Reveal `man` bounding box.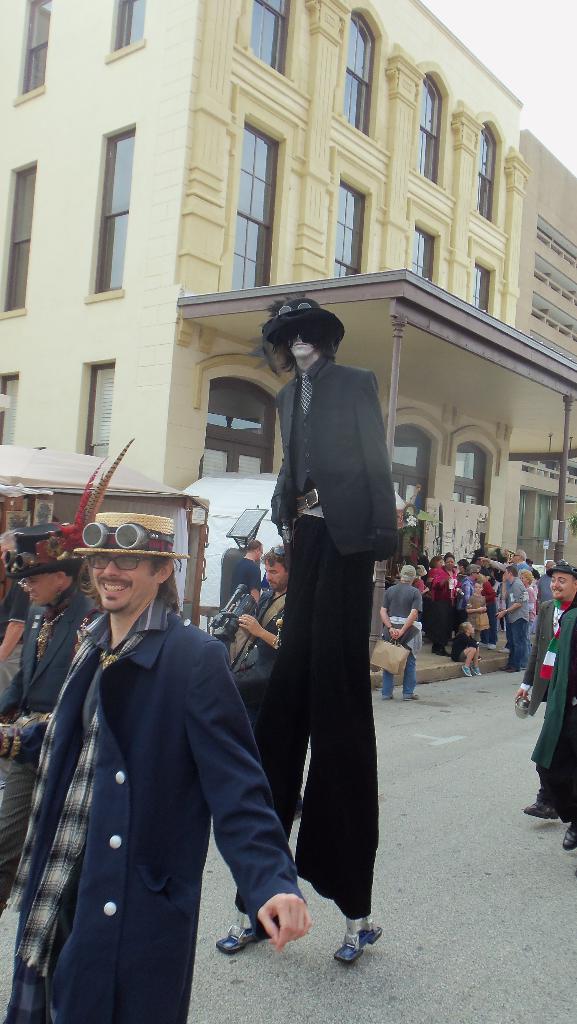
Revealed: 0 513 313 1023.
